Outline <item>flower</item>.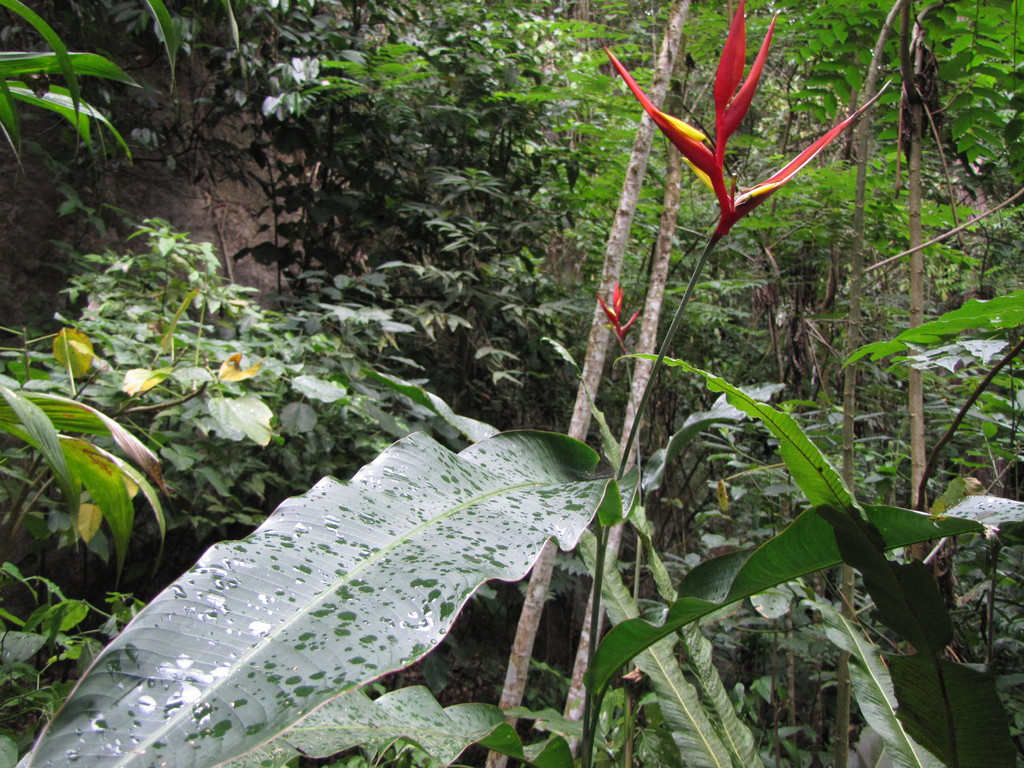
Outline: [x1=595, y1=278, x2=644, y2=349].
